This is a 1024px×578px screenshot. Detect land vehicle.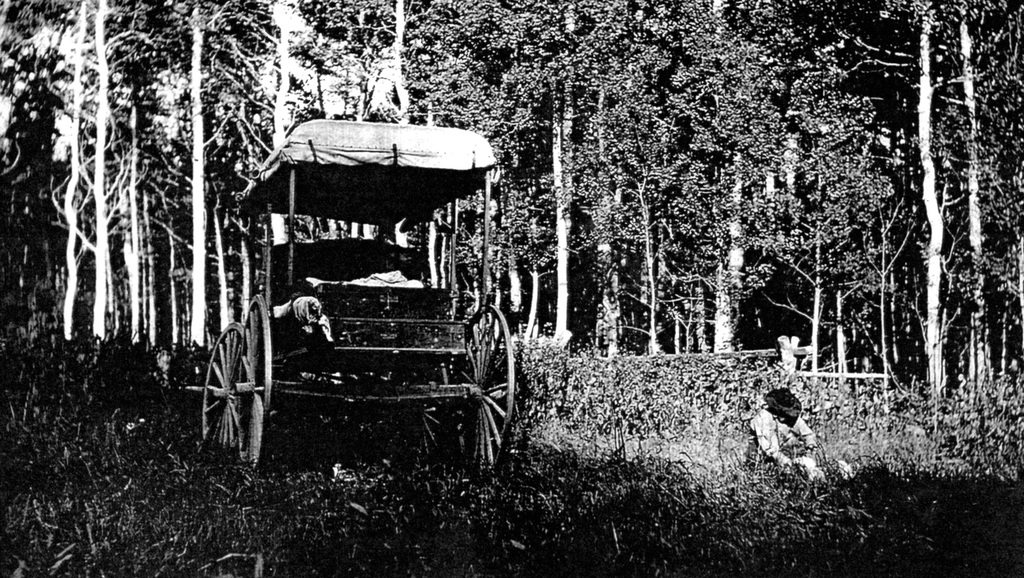
rect(223, 102, 522, 472).
